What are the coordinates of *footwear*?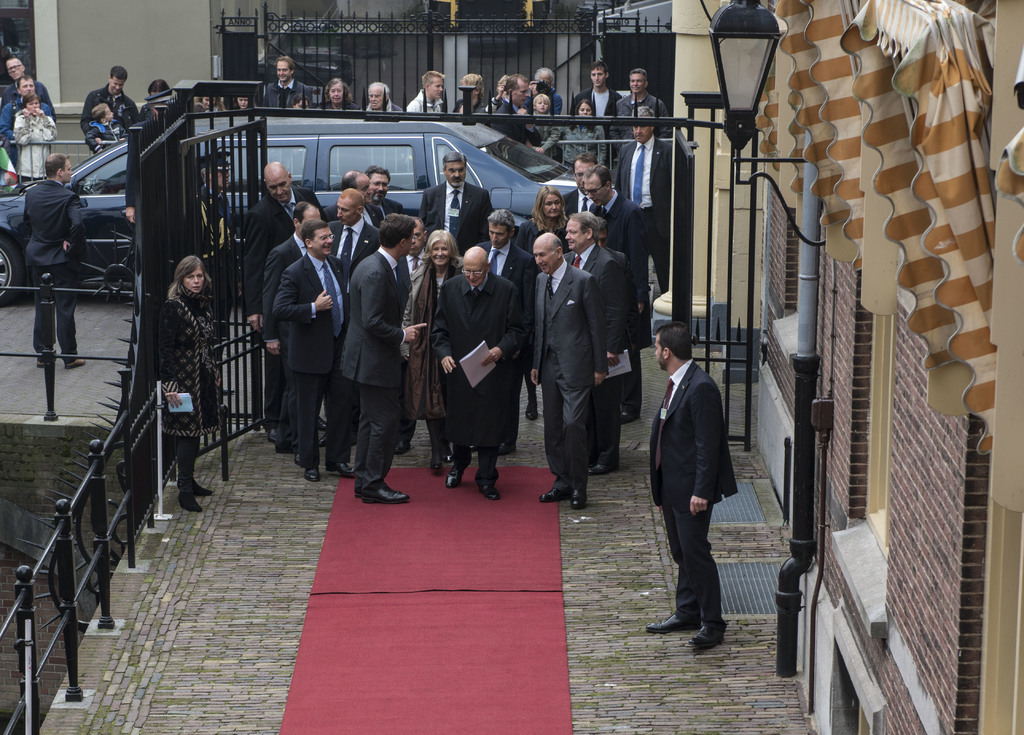
Rect(572, 489, 588, 508).
